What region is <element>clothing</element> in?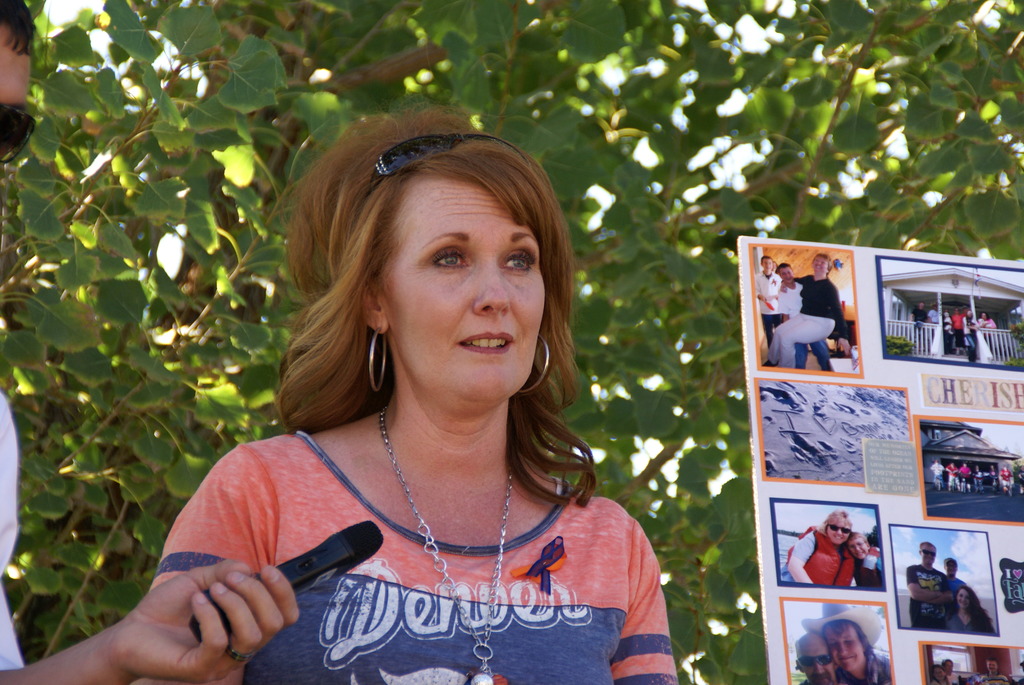
[780,284,840,367].
